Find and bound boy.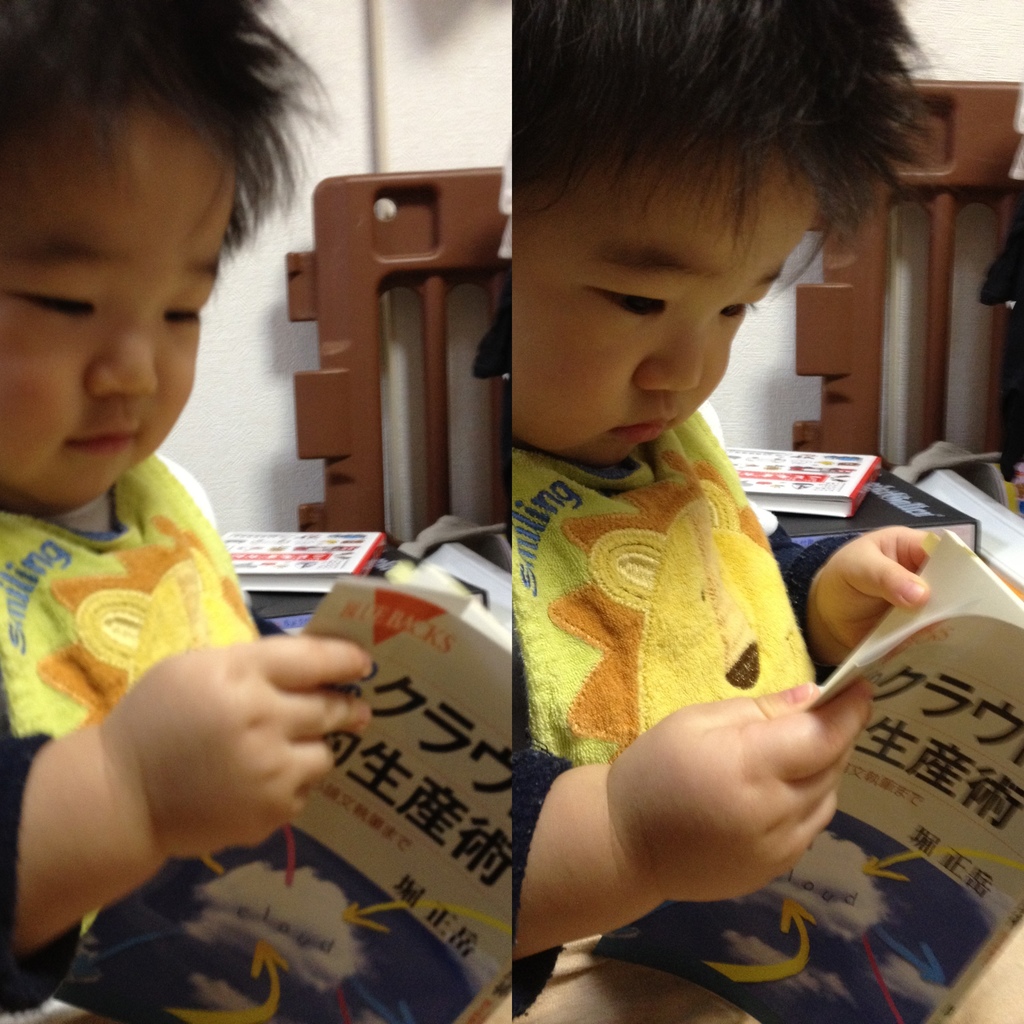
Bound: <box>0,0,380,1023</box>.
